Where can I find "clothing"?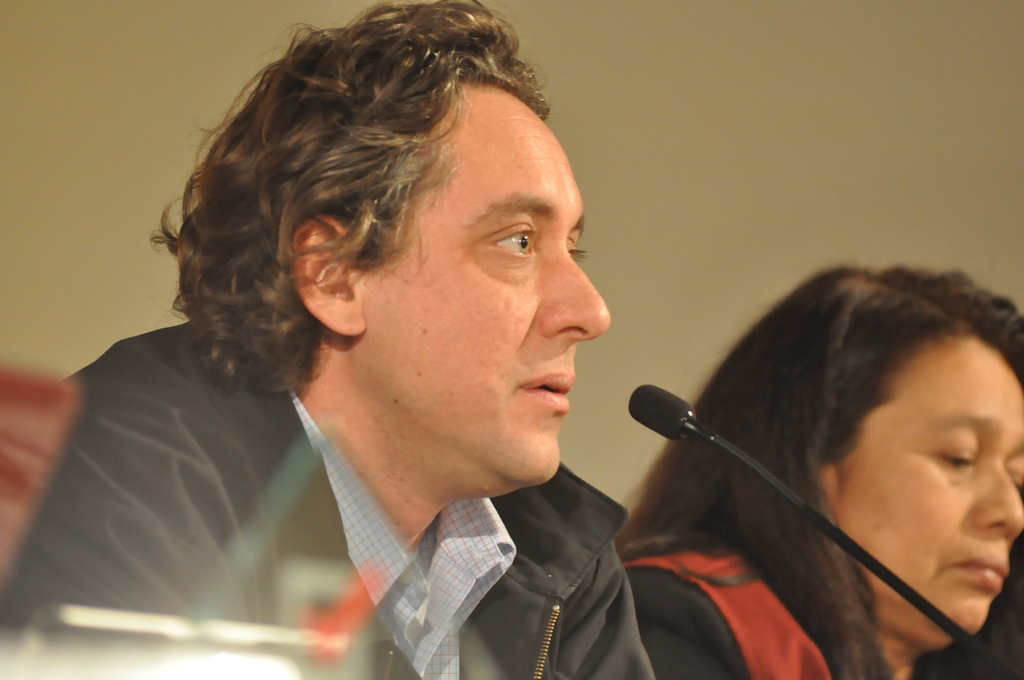
You can find it at {"x1": 609, "y1": 519, "x2": 854, "y2": 679}.
